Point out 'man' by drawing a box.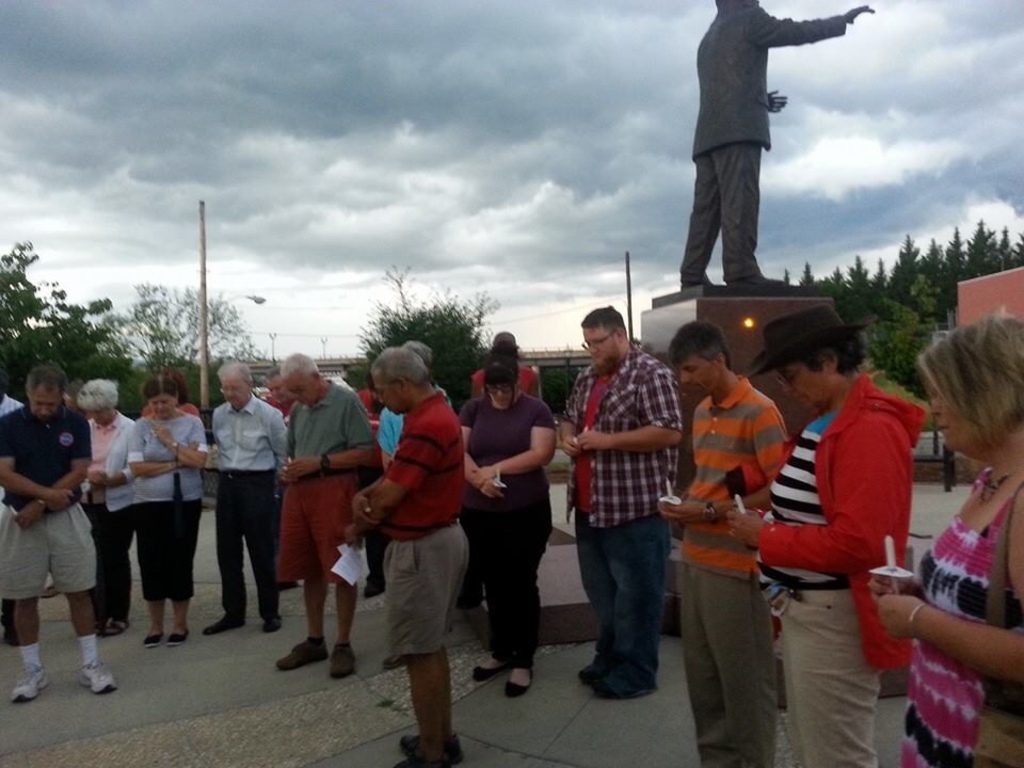
(1,389,19,643).
